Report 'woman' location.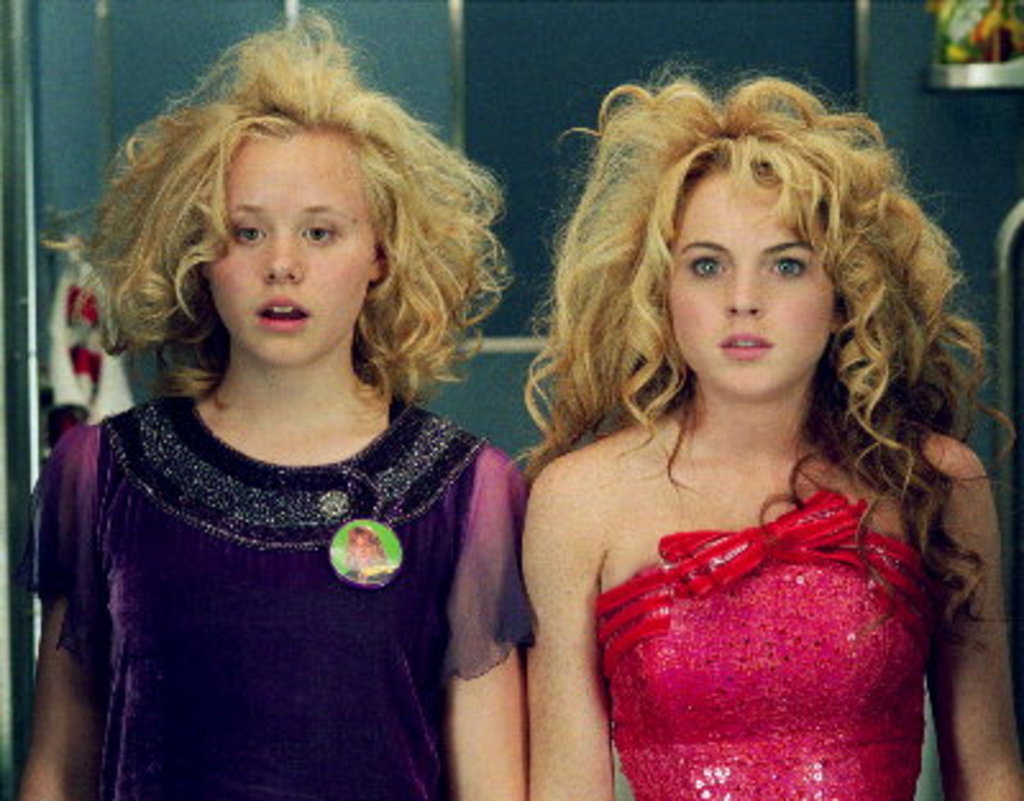
Report: left=0, top=28, right=553, bottom=798.
